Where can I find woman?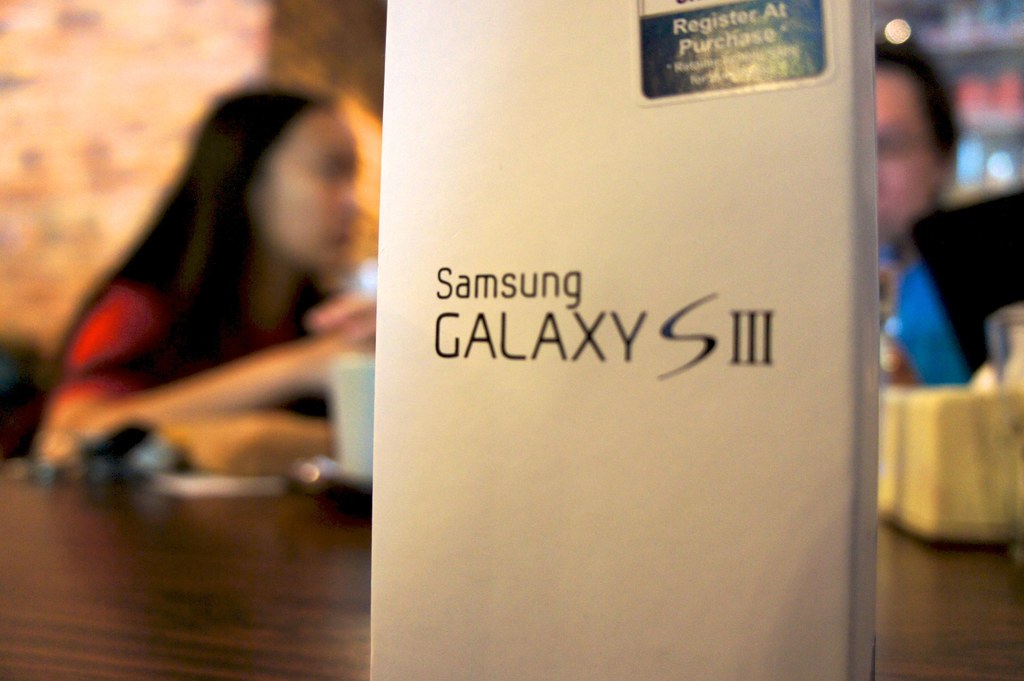
You can find it at detection(20, 58, 390, 483).
